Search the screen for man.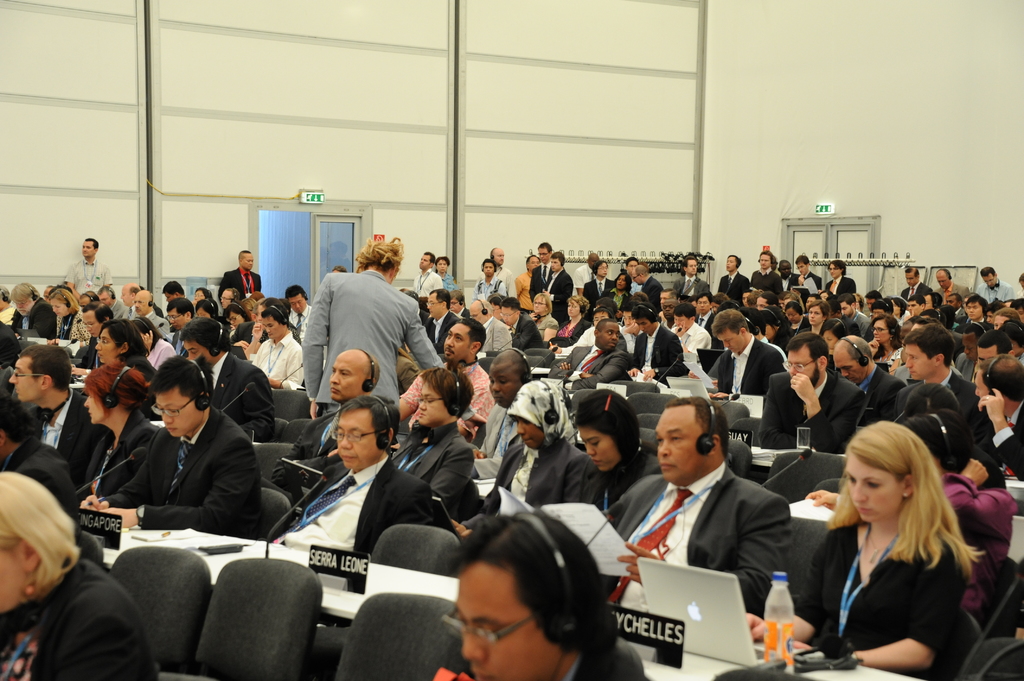
Found at locate(620, 257, 641, 287).
